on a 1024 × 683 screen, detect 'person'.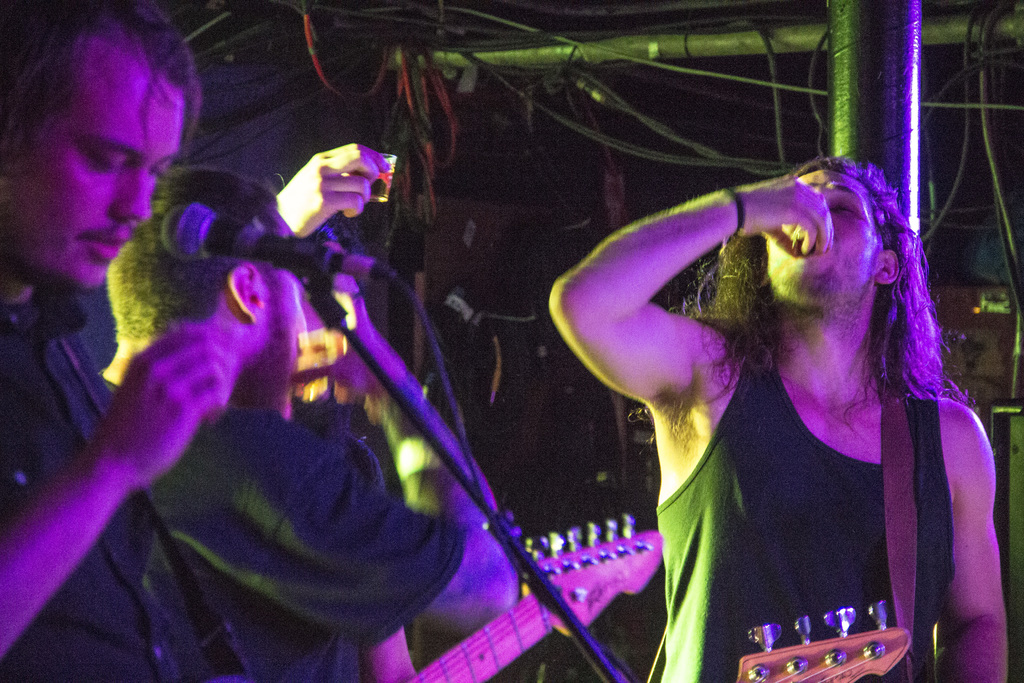
bbox(90, 136, 518, 682).
